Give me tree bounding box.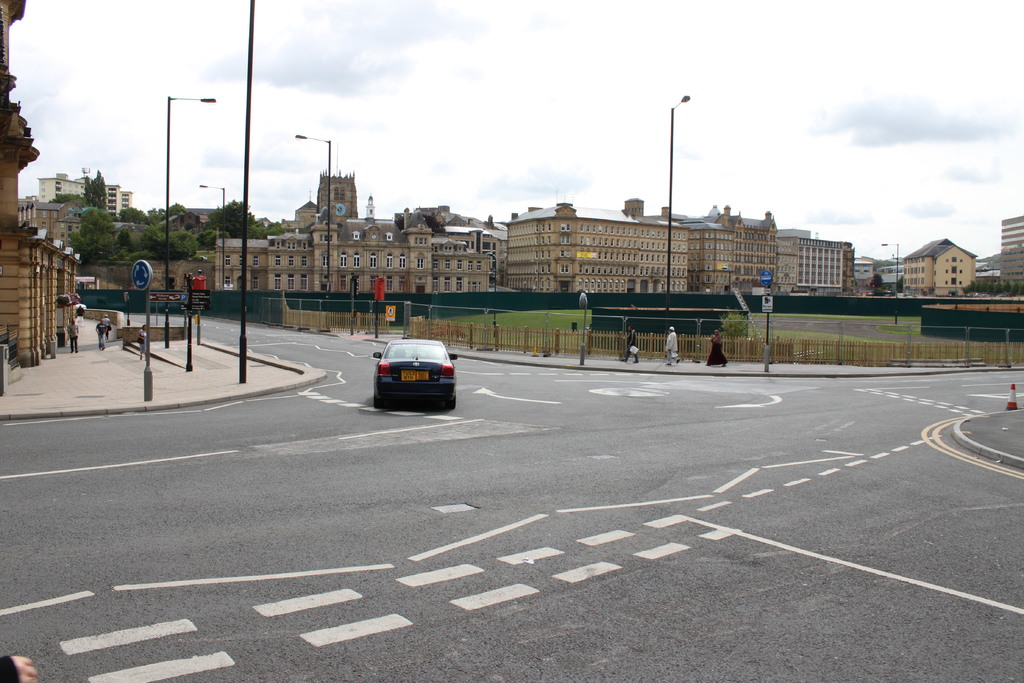
206/199/262/240.
